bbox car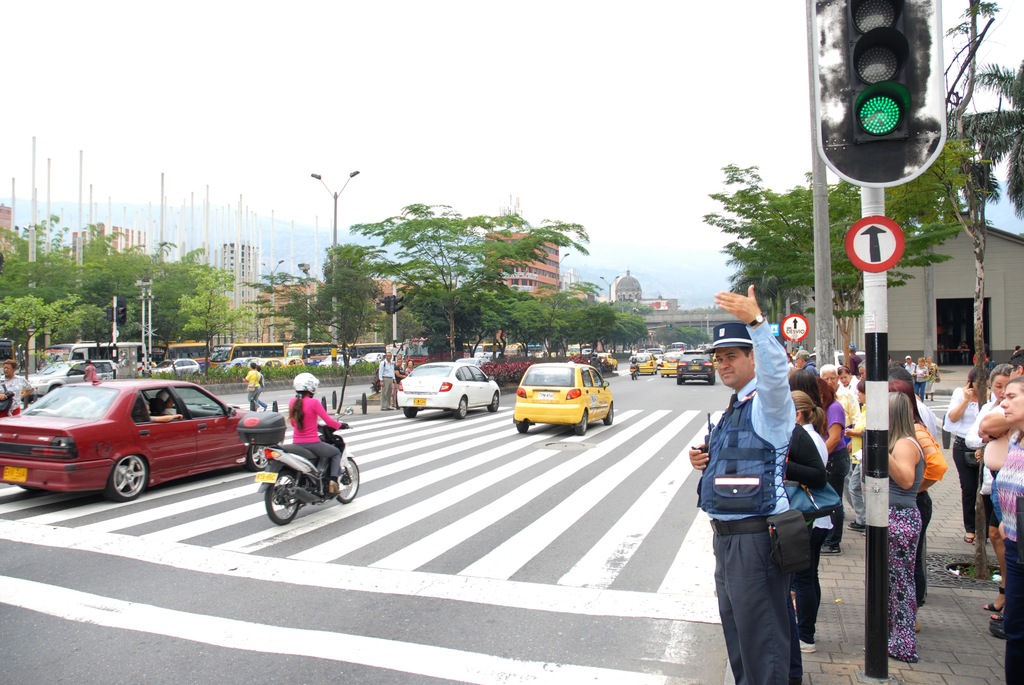
bbox=[625, 351, 651, 375]
